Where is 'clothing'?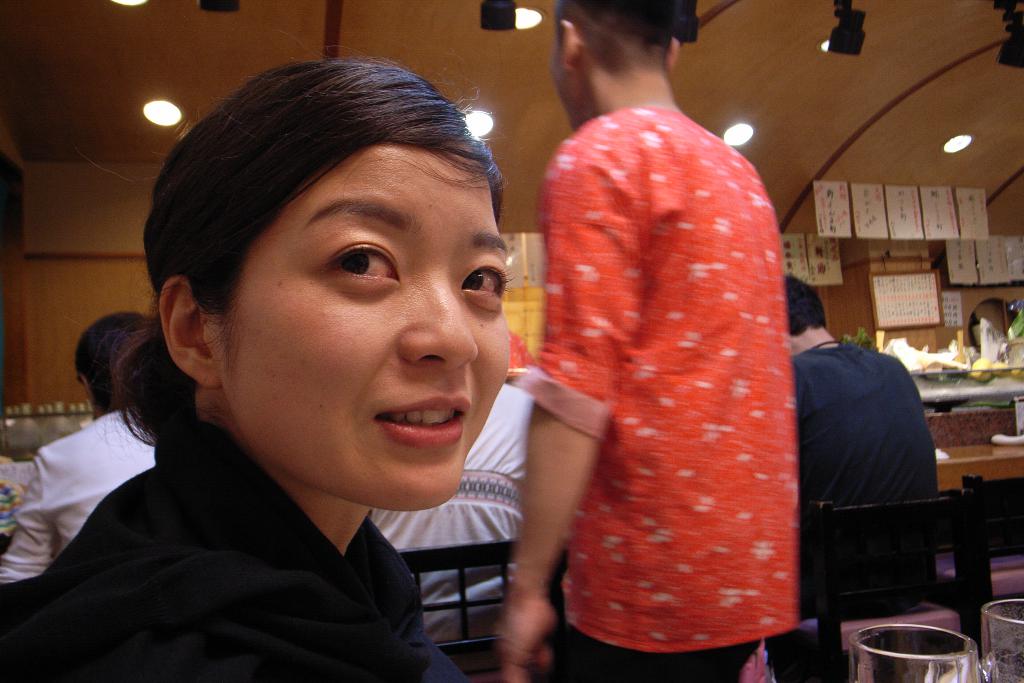
select_region(14, 413, 456, 682).
